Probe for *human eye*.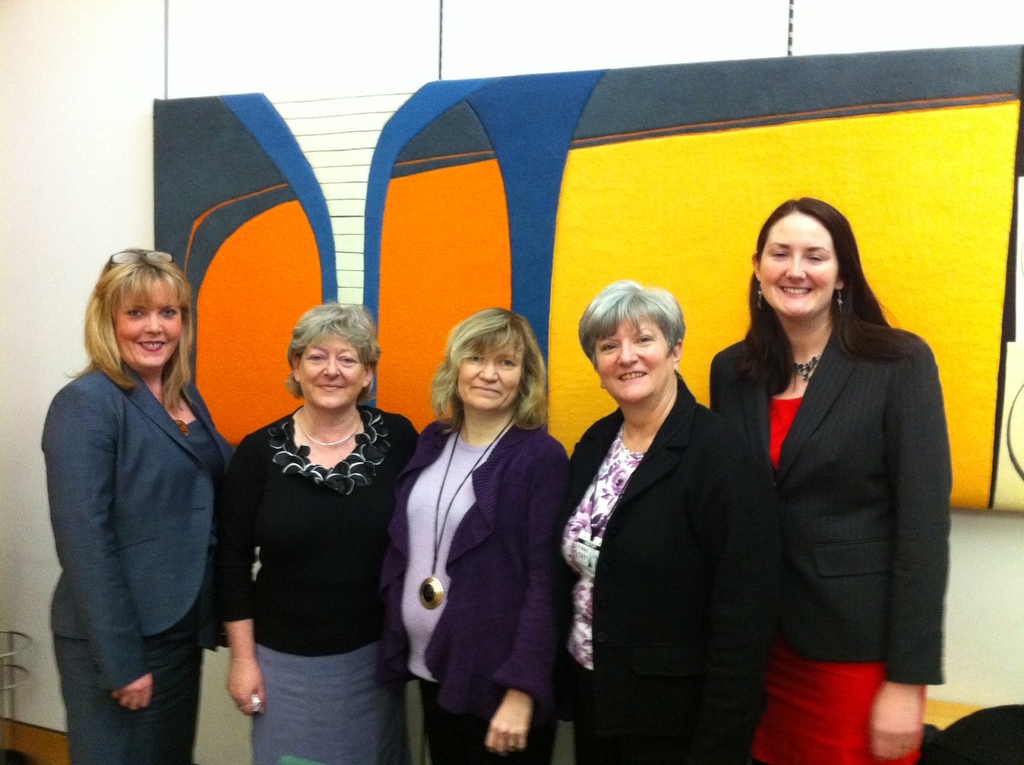
Probe result: locate(772, 244, 789, 260).
